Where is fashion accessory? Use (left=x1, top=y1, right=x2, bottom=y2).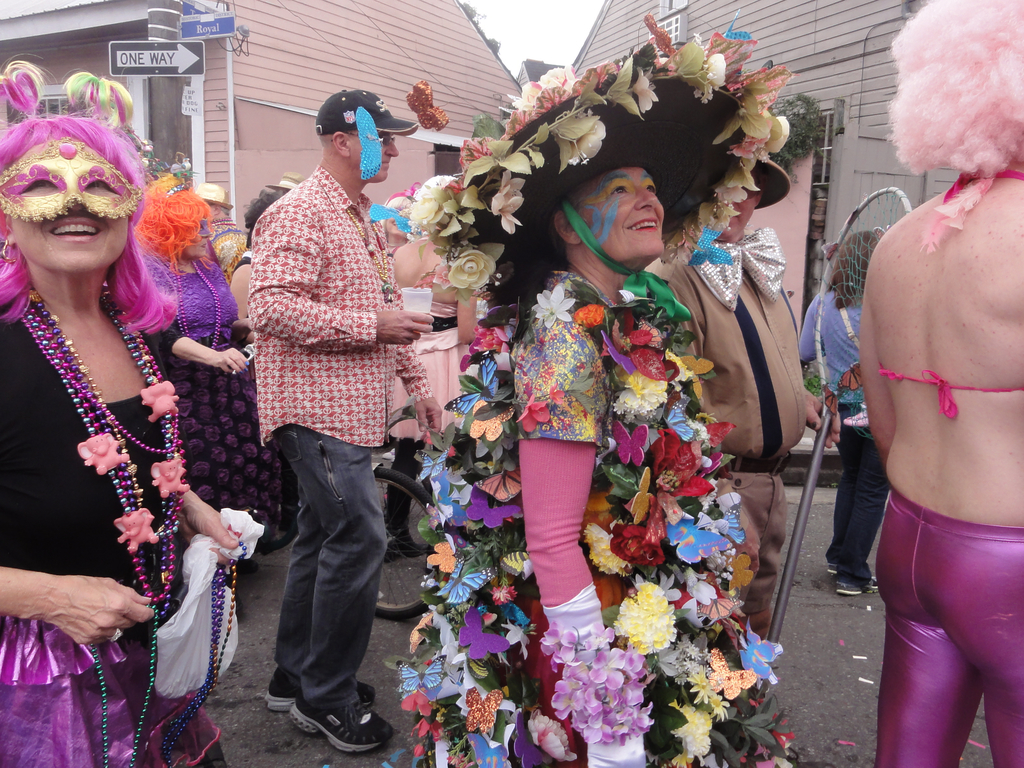
(left=411, top=15, right=790, bottom=290).
